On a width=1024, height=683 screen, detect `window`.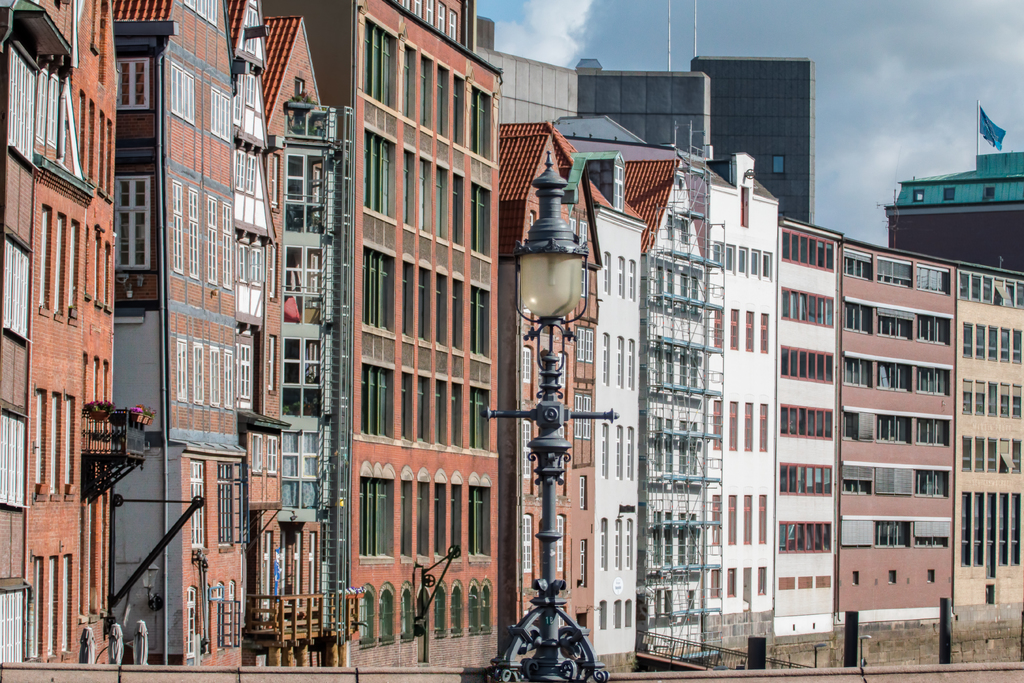
[left=842, top=462, right=874, bottom=495].
